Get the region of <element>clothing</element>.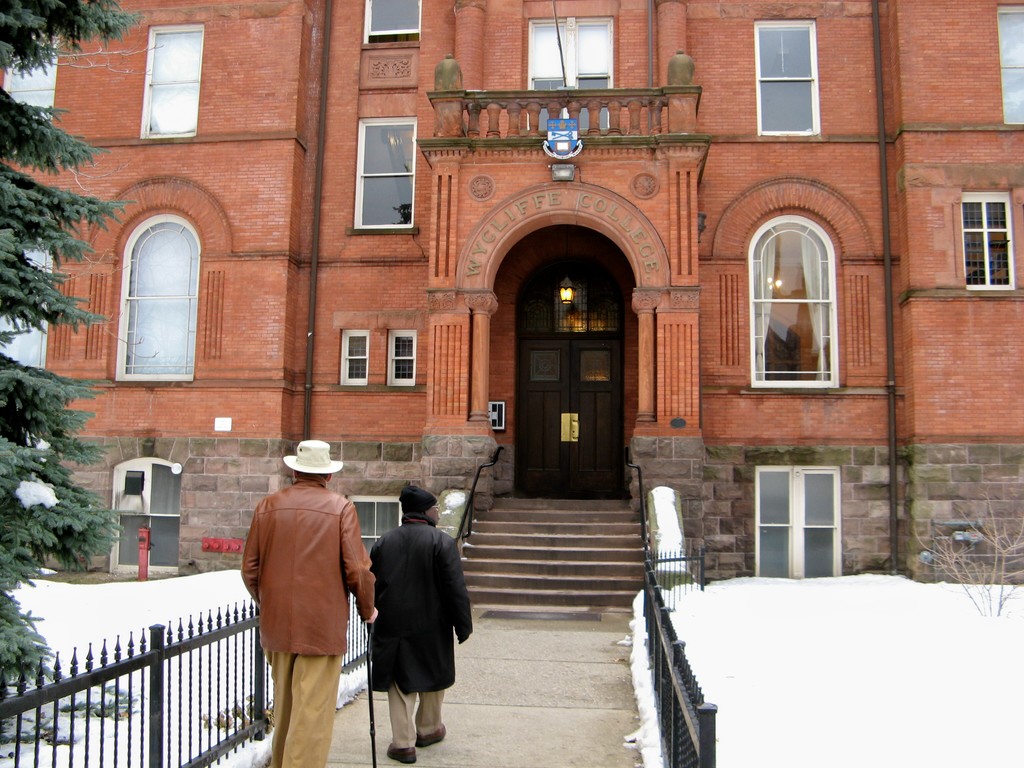
<box>242,484,376,767</box>.
